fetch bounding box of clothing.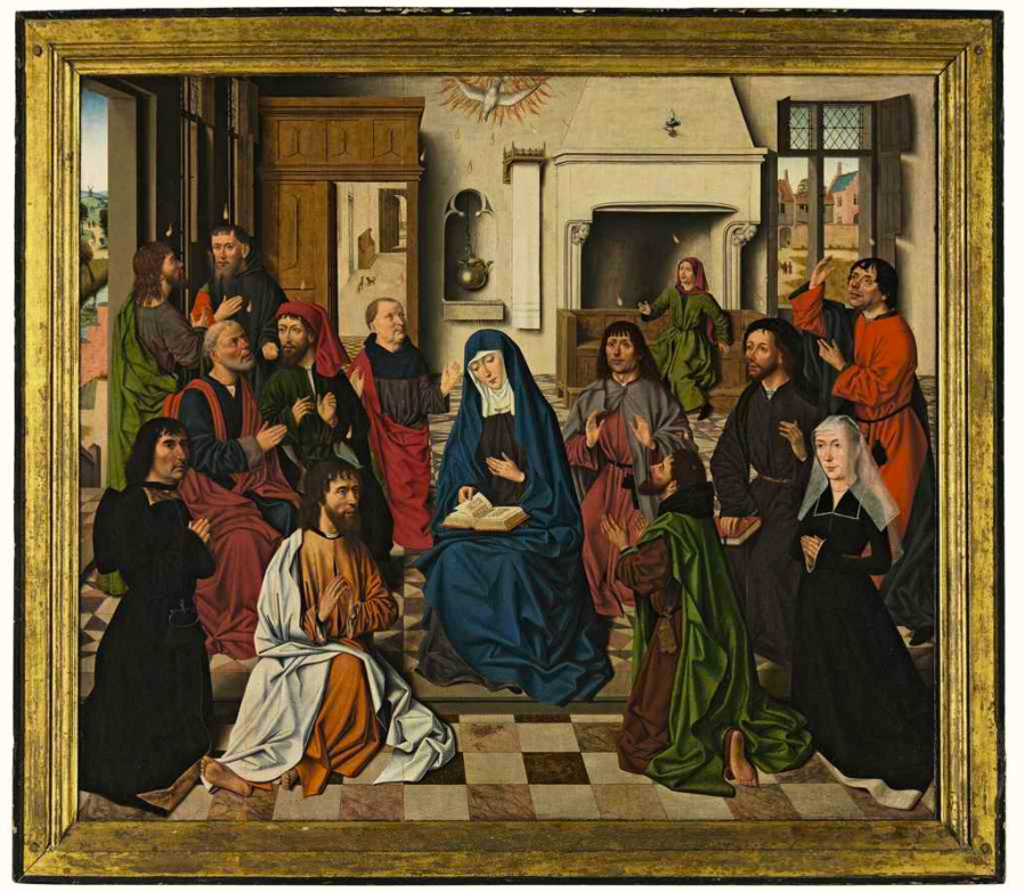
Bbox: BBox(425, 340, 603, 709).
